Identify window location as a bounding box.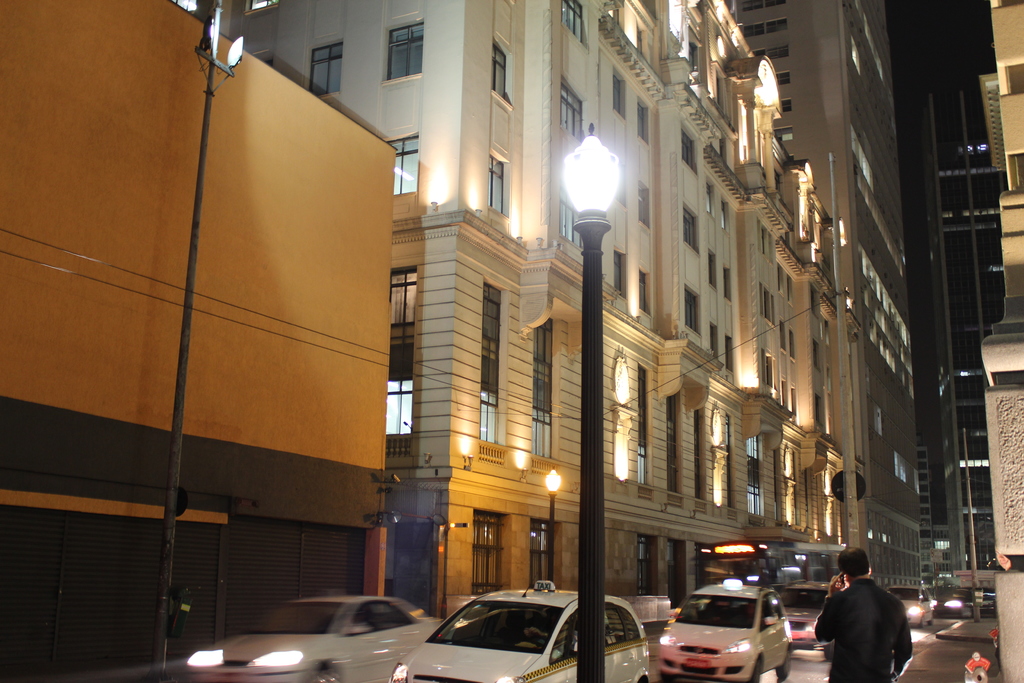
select_region(612, 71, 625, 115).
